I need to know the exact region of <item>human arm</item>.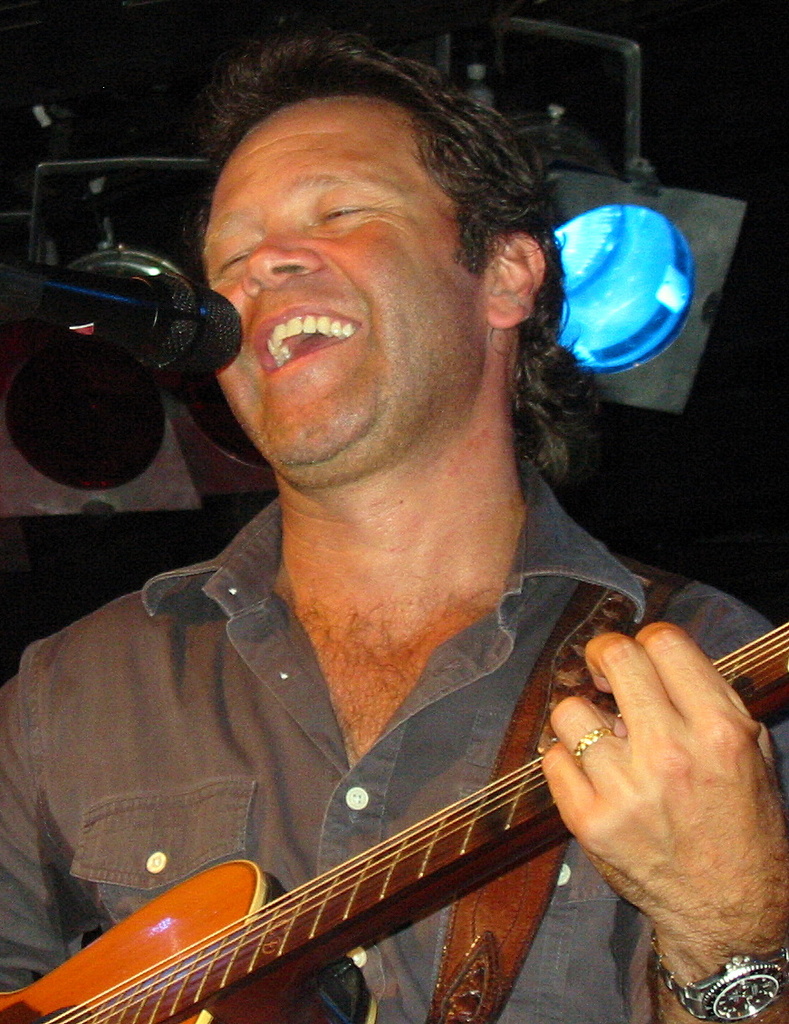
Region: <region>486, 585, 788, 1023</region>.
